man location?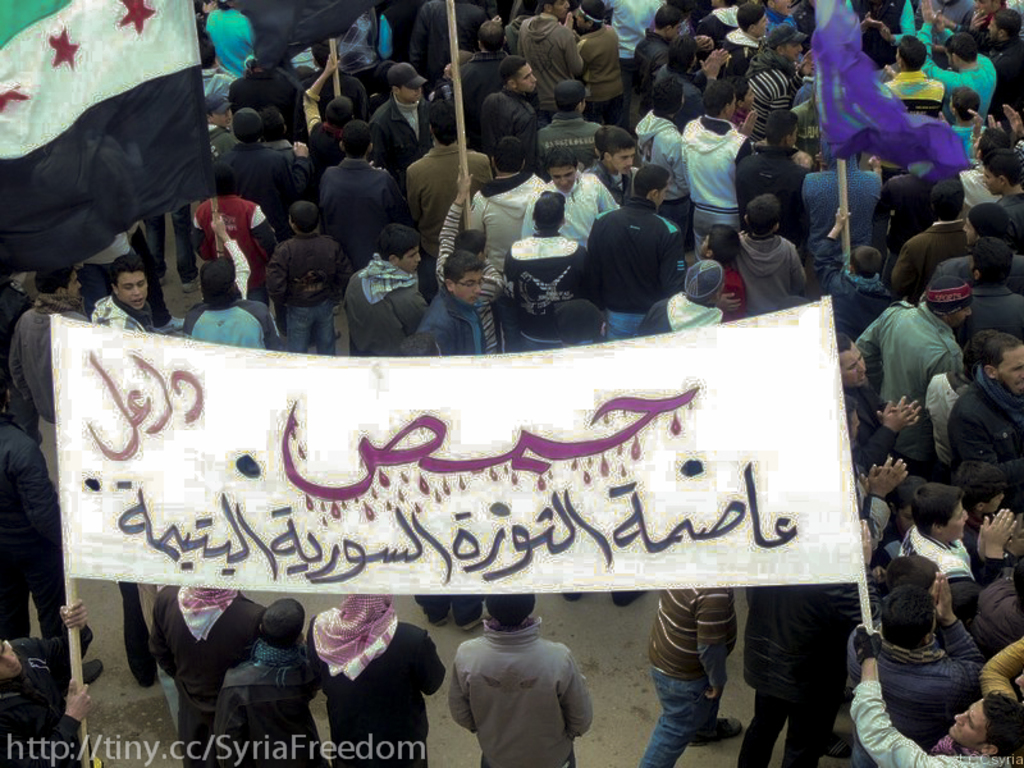
<region>439, 575, 589, 767</region>
